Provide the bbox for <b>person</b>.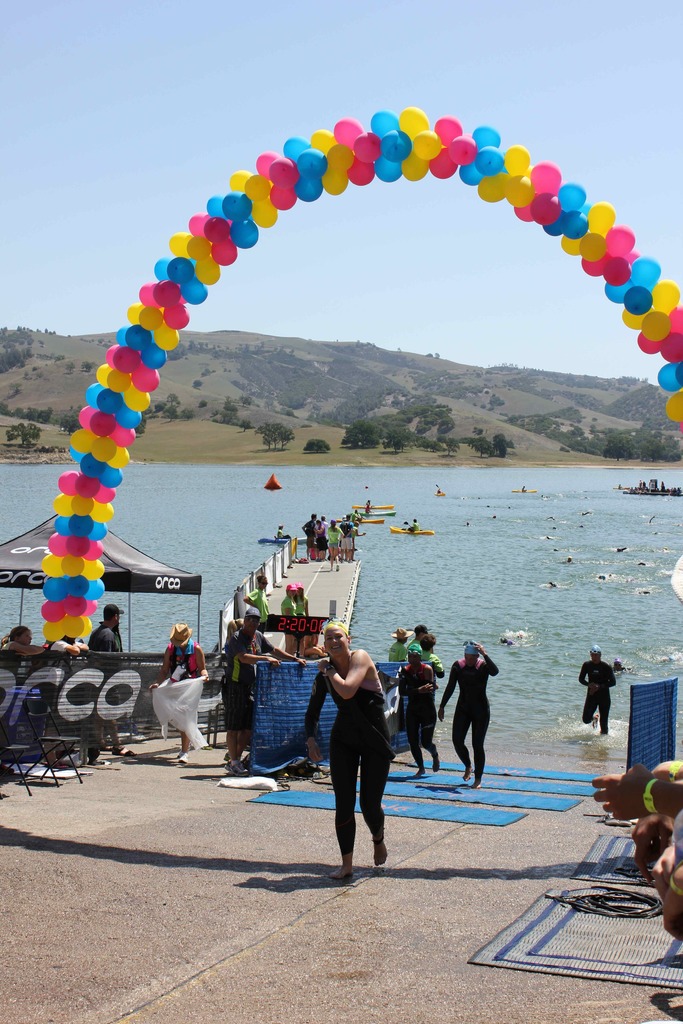
box=[299, 617, 329, 660].
